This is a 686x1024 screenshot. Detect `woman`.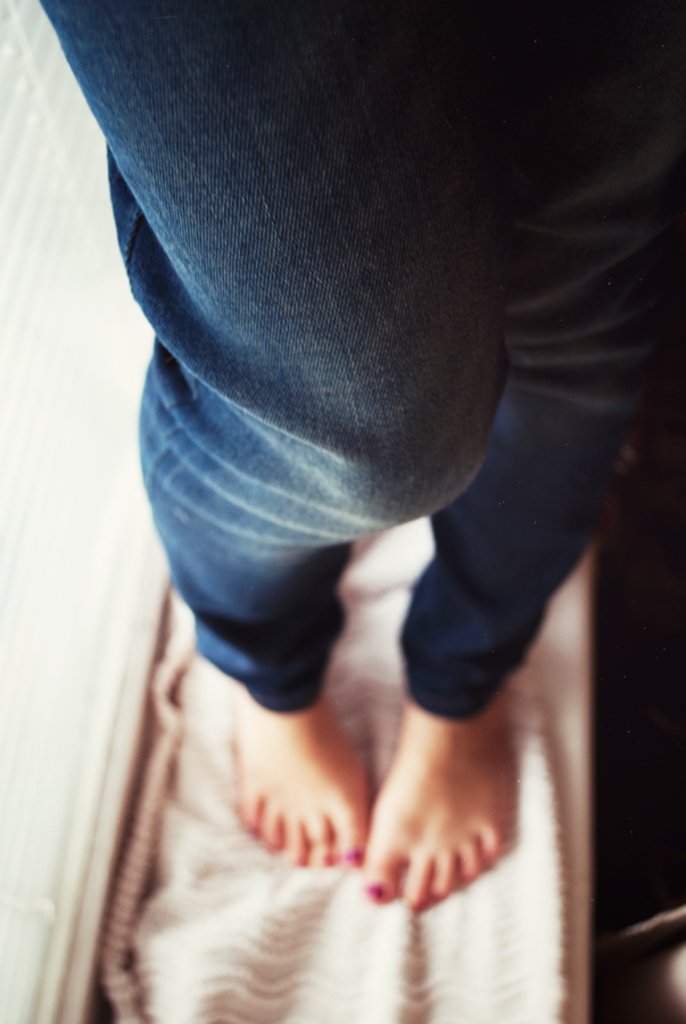
30/41/647/978.
